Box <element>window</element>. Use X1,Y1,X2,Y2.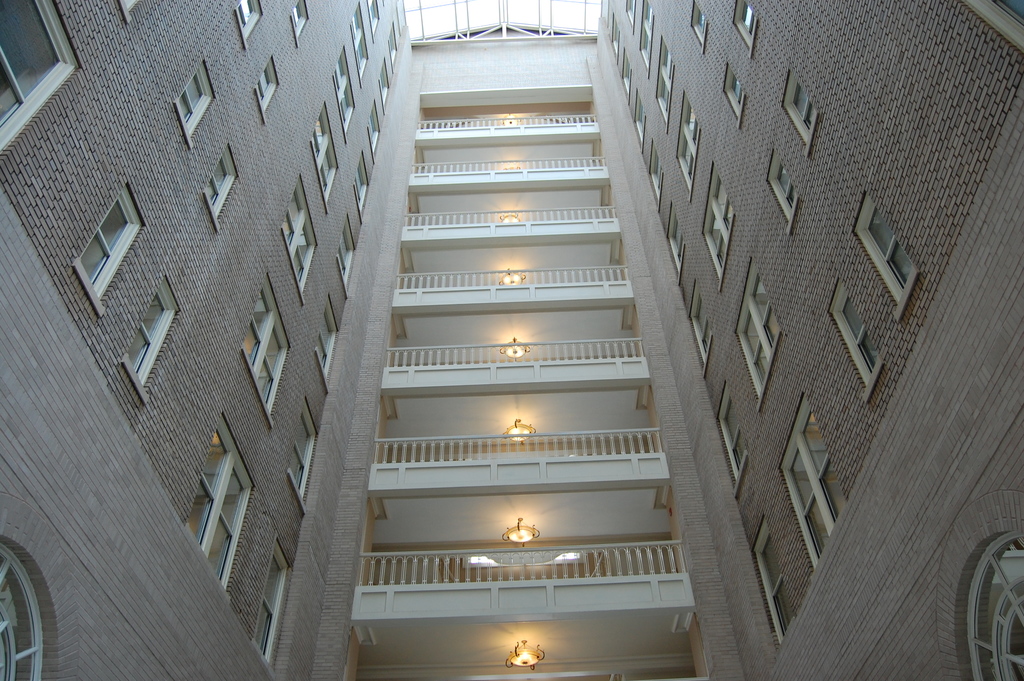
384,22,399,67.
